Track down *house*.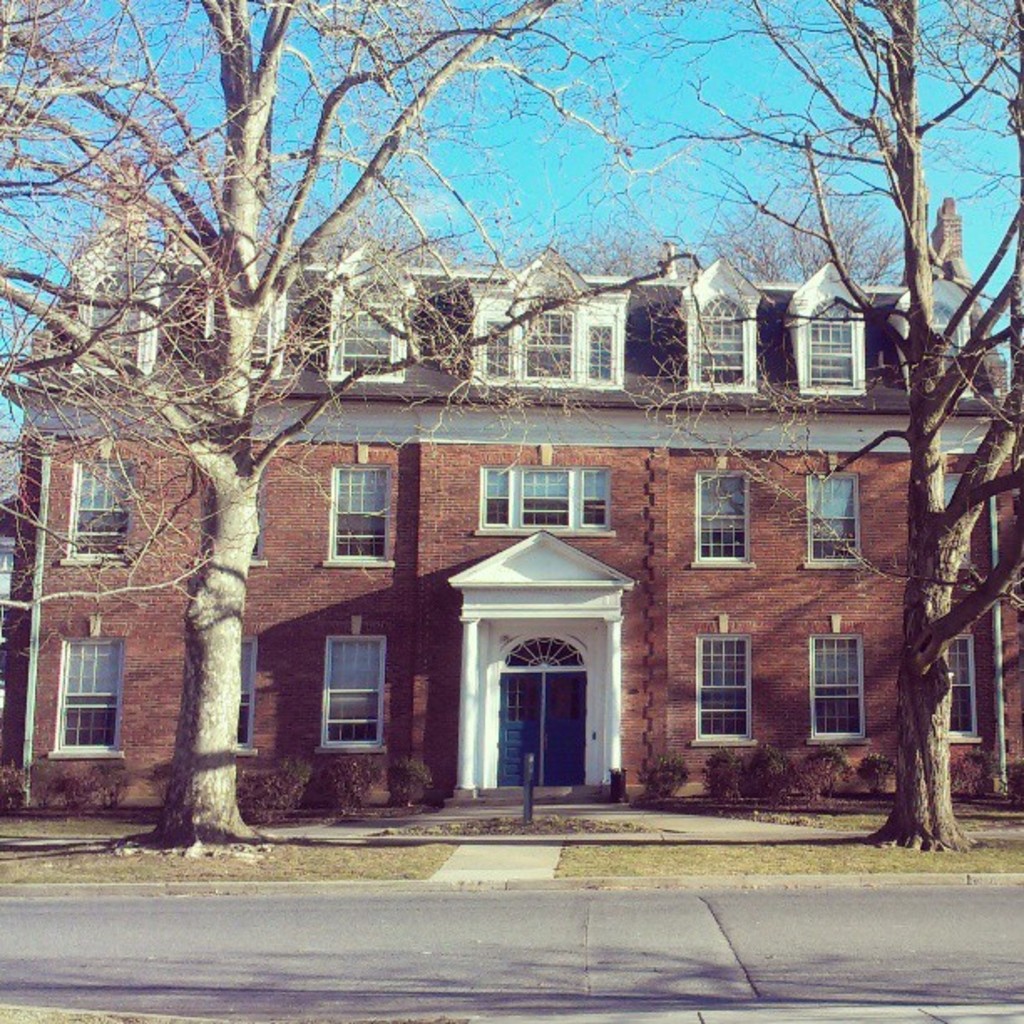
Tracked to pyautogui.locateOnScreen(0, 241, 263, 808).
